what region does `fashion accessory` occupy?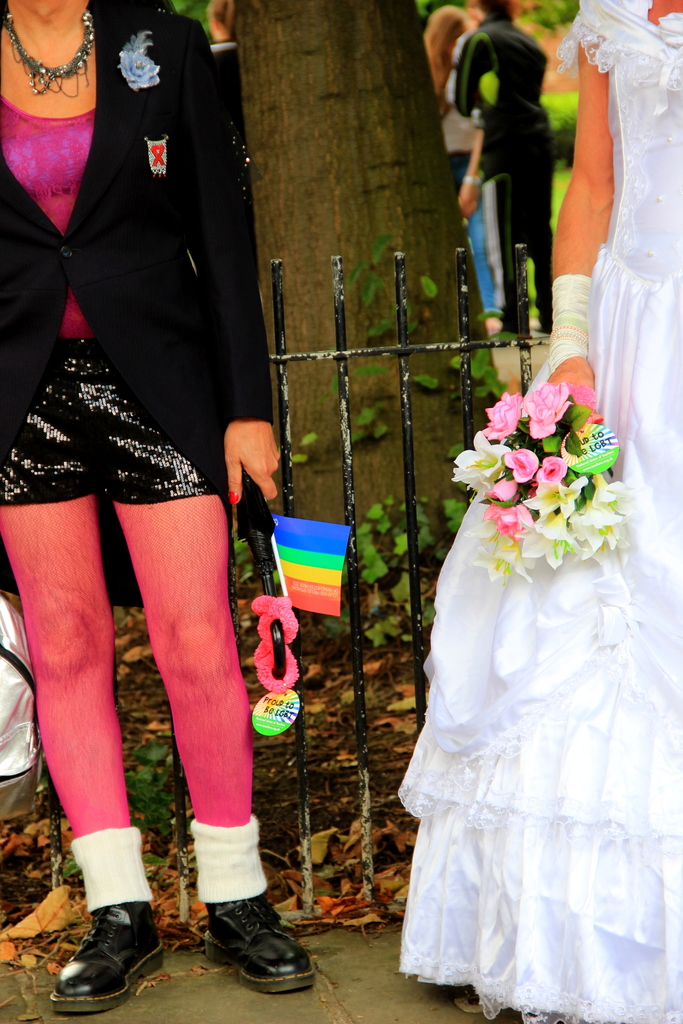
[188,817,267,901].
